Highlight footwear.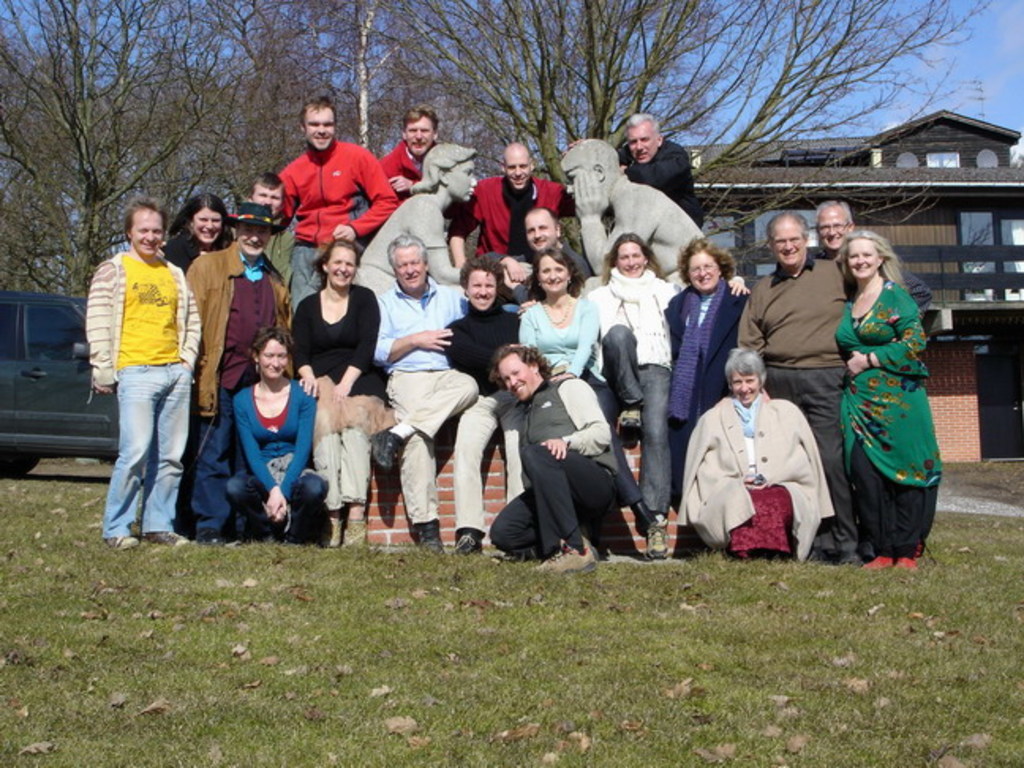
Highlighted region: 529 536 596 578.
